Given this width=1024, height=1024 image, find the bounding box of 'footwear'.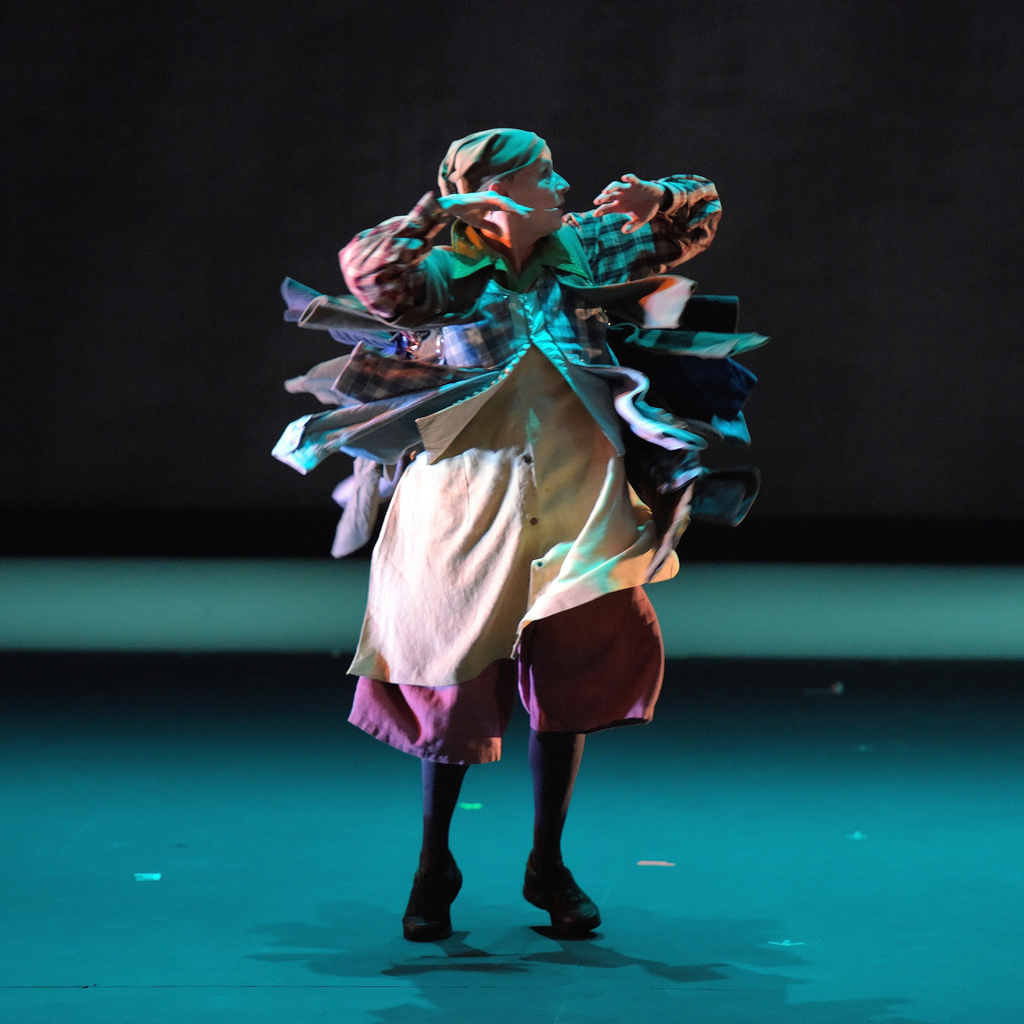
bbox=(400, 858, 463, 946).
